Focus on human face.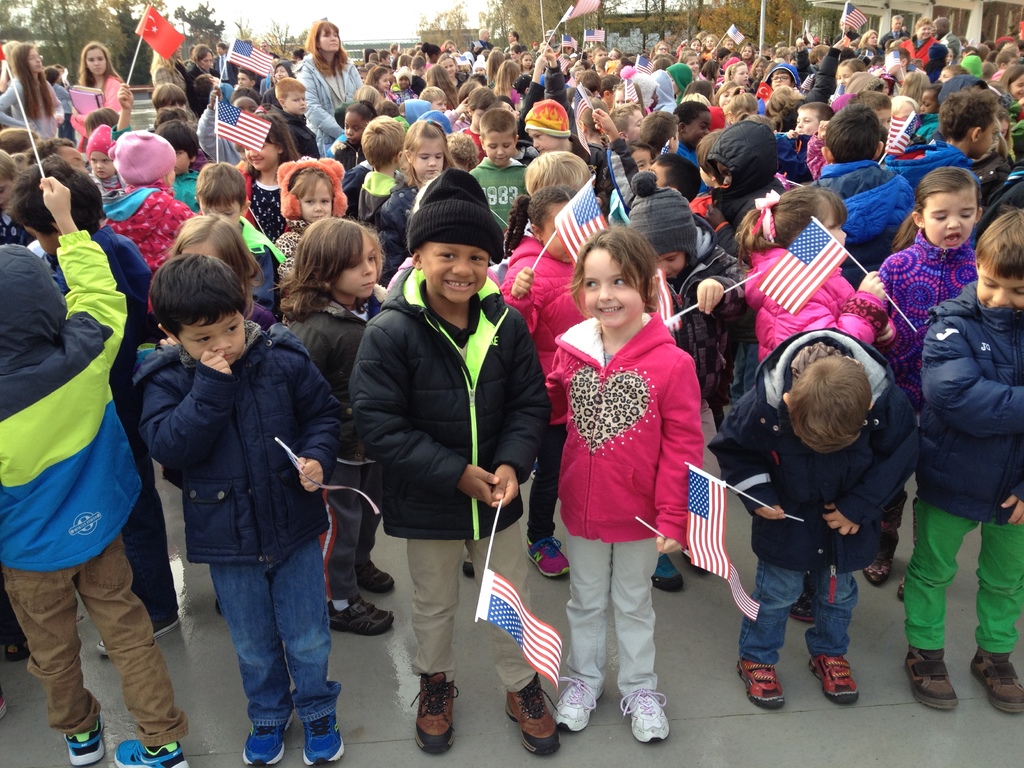
Focused at [199,202,239,226].
